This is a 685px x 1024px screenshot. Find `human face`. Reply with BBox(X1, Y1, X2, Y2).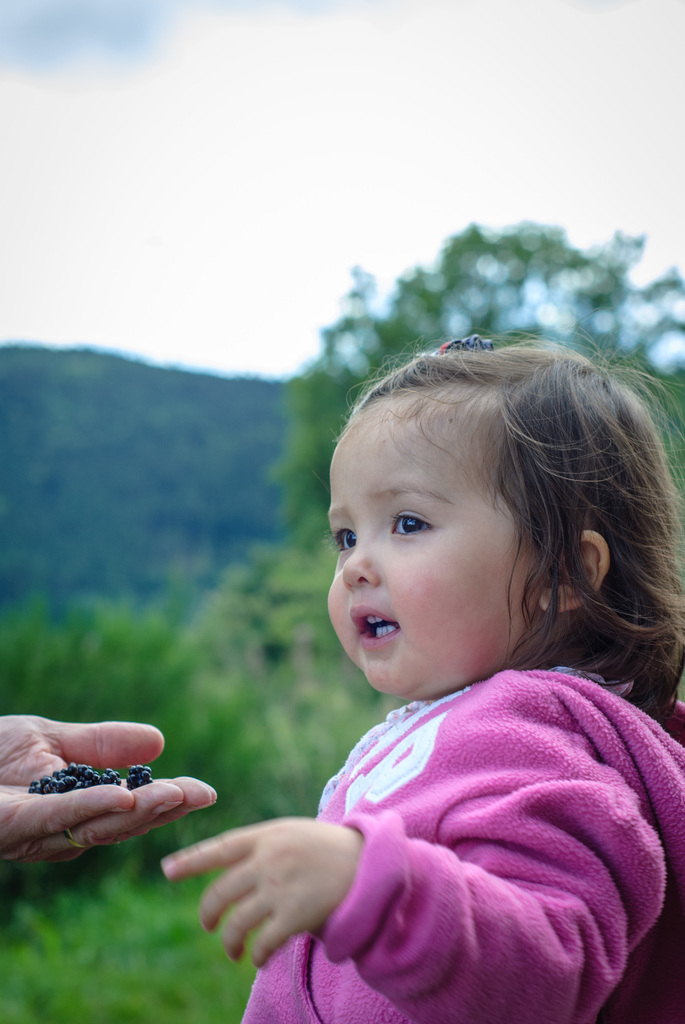
BBox(329, 400, 532, 696).
